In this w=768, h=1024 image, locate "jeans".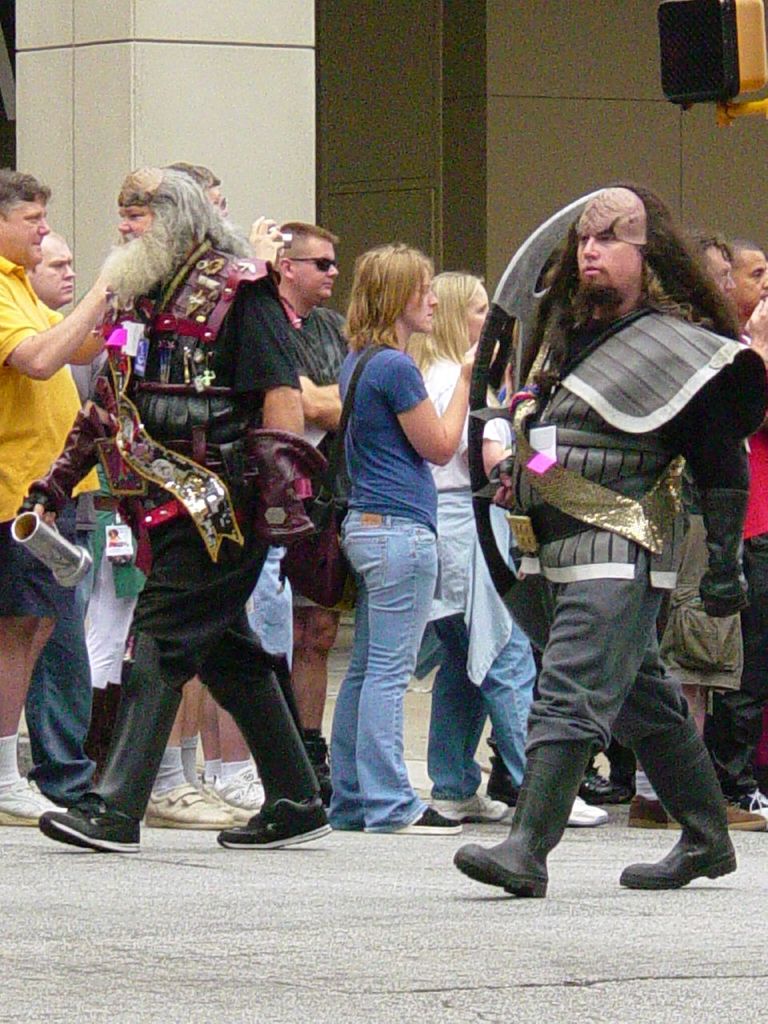
Bounding box: <bbox>427, 610, 539, 797</bbox>.
